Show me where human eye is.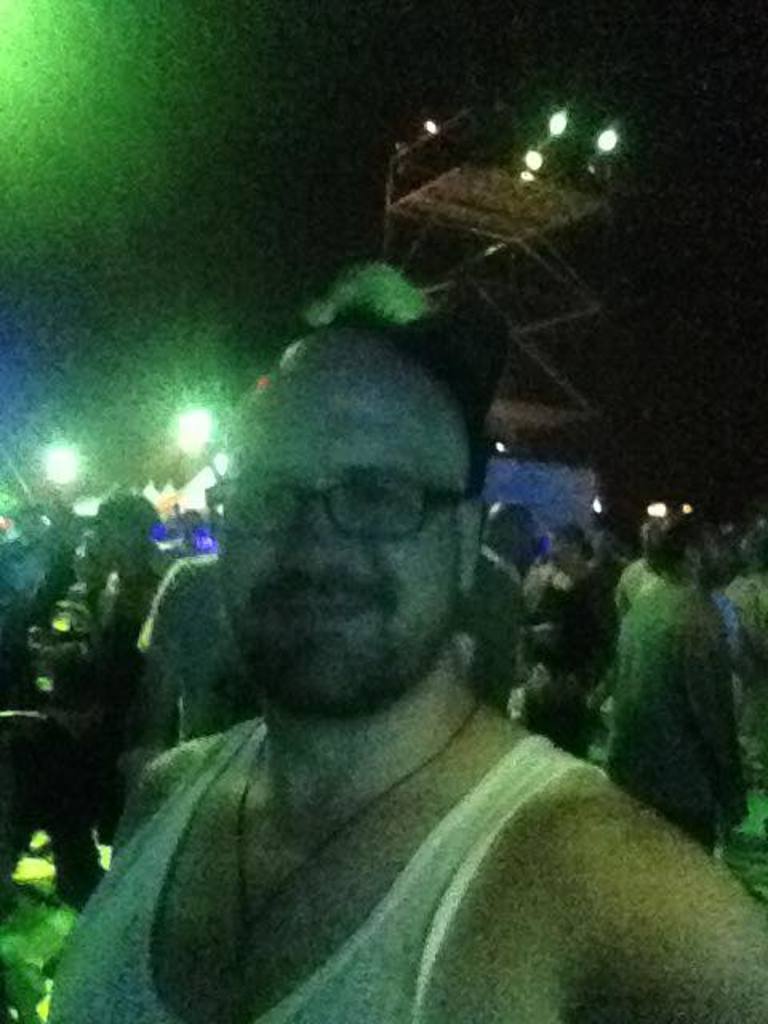
human eye is at box=[357, 478, 408, 515].
